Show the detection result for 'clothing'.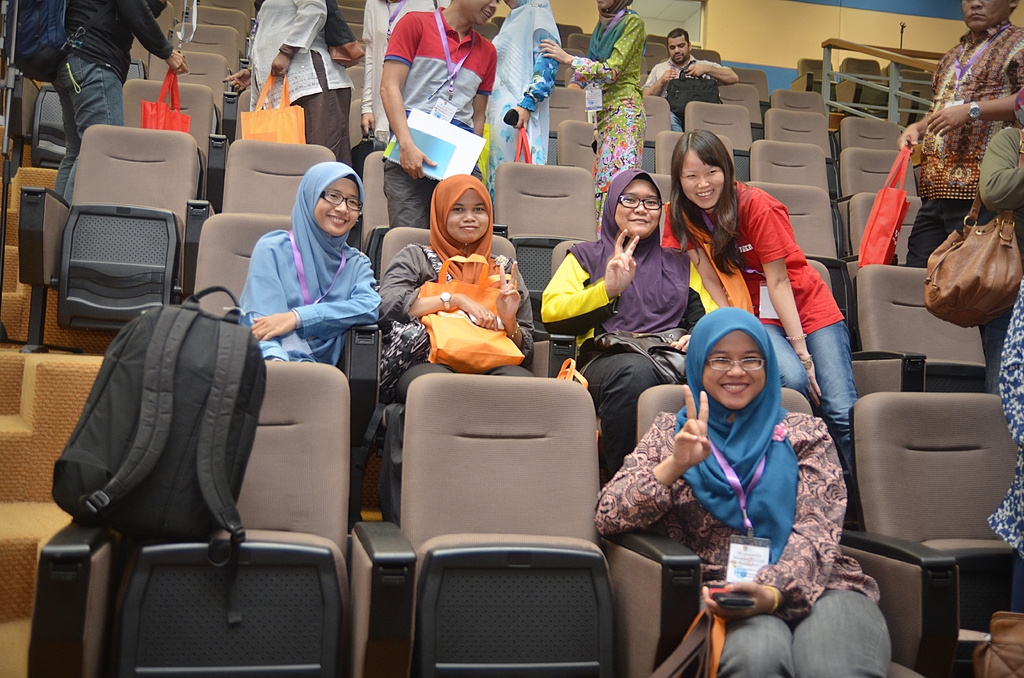
Rect(545, 171, 716, 486).
